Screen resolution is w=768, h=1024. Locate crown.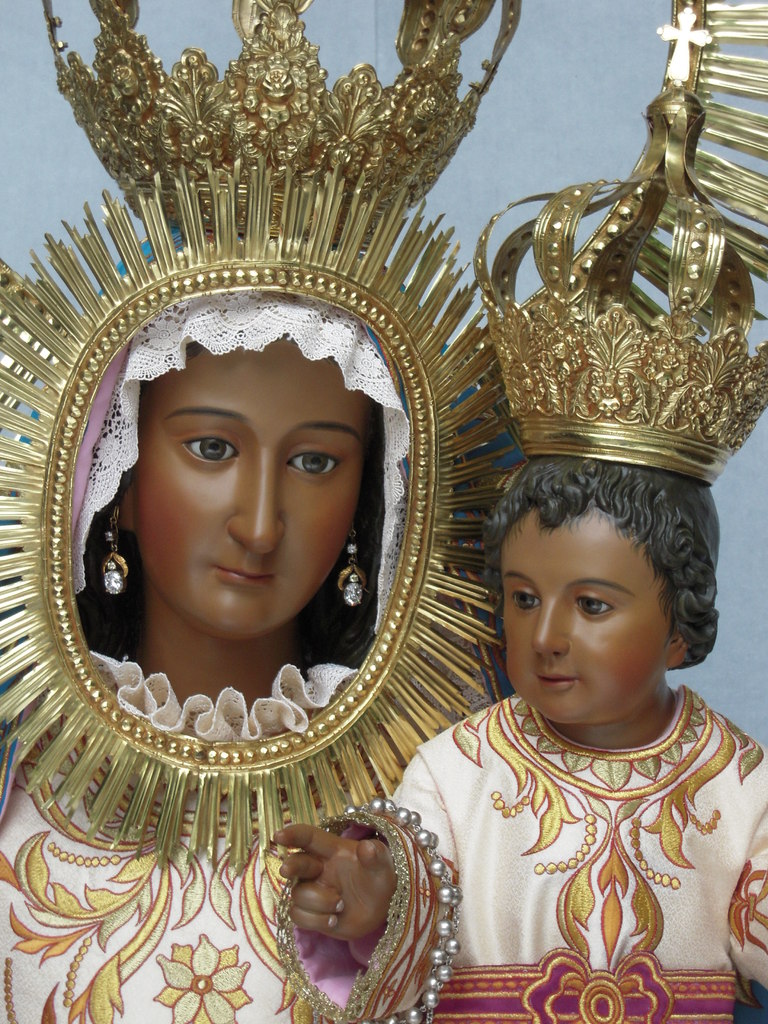
[38,0,522,253].
